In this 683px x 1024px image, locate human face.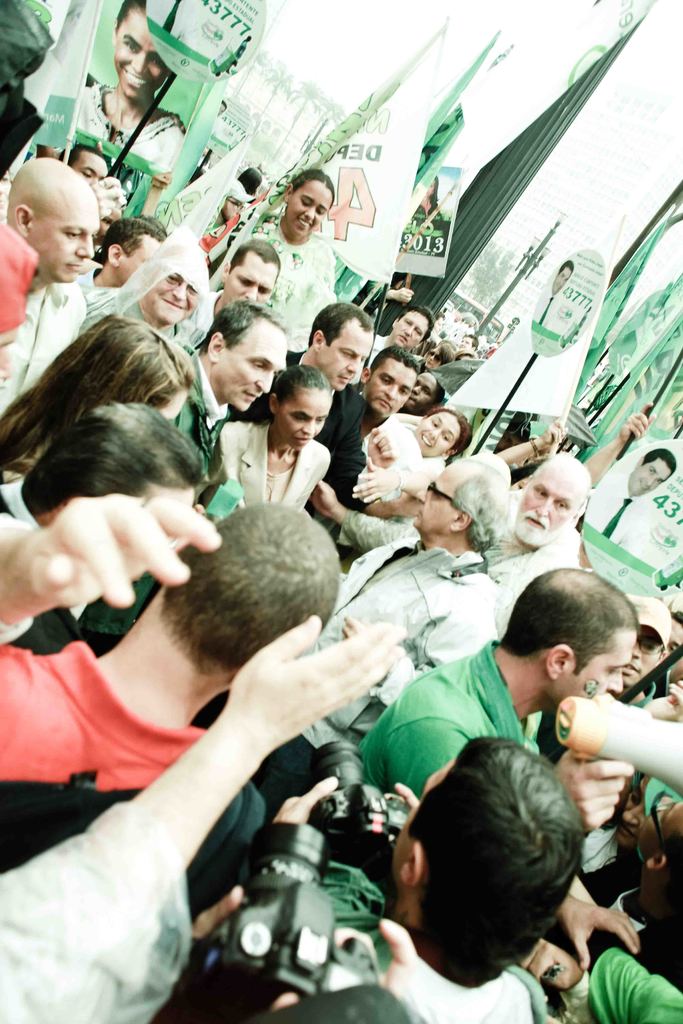
Bounding box: rect(512, 470, 577, 547).
